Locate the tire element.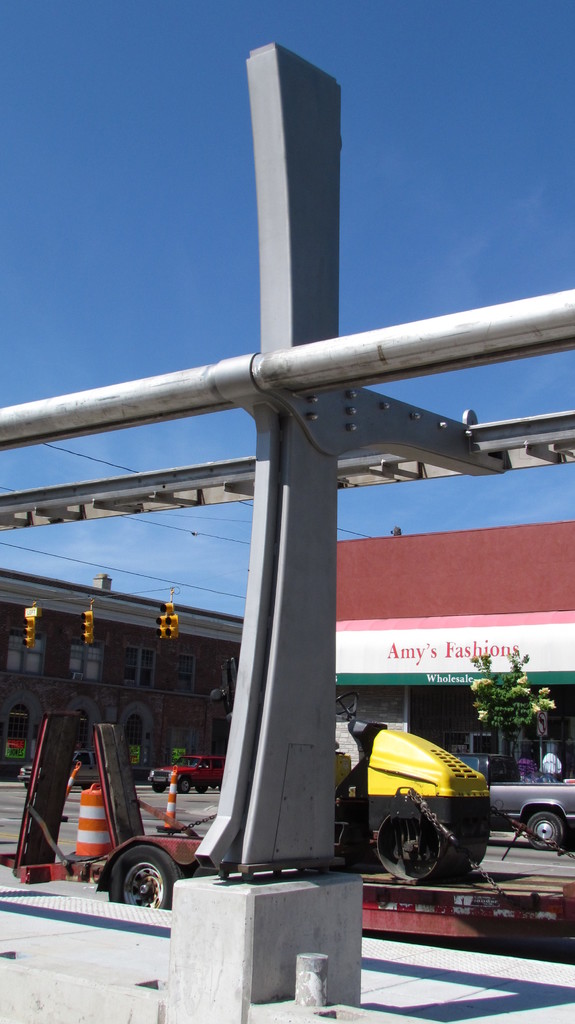
Element bbox: 88 844 168 911.
